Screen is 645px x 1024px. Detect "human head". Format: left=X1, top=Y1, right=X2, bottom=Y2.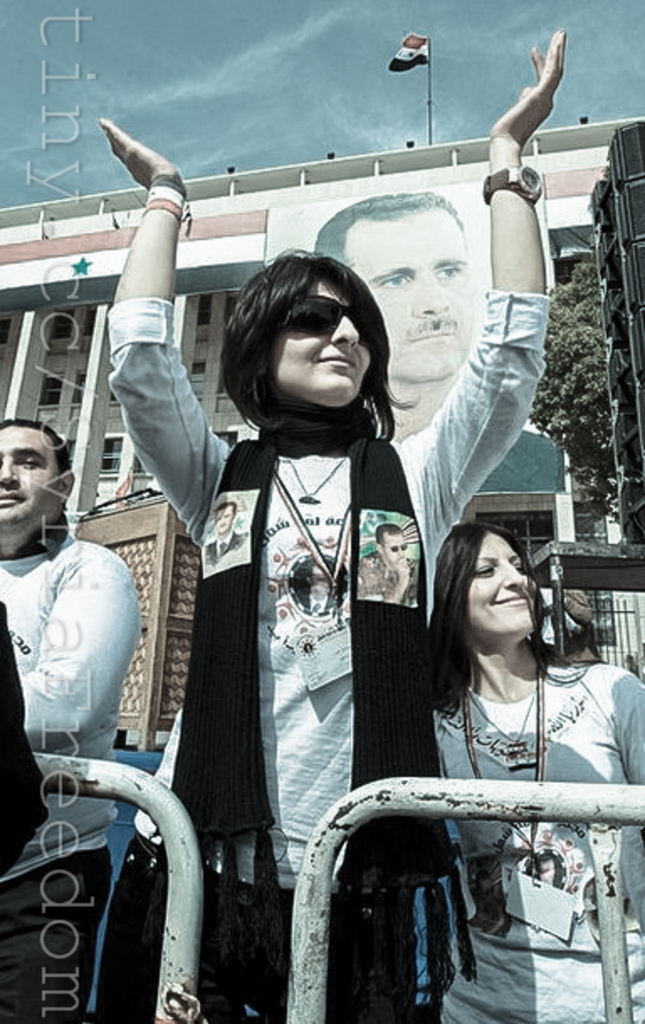
left=208, top=504, right=235, bottom=536.
